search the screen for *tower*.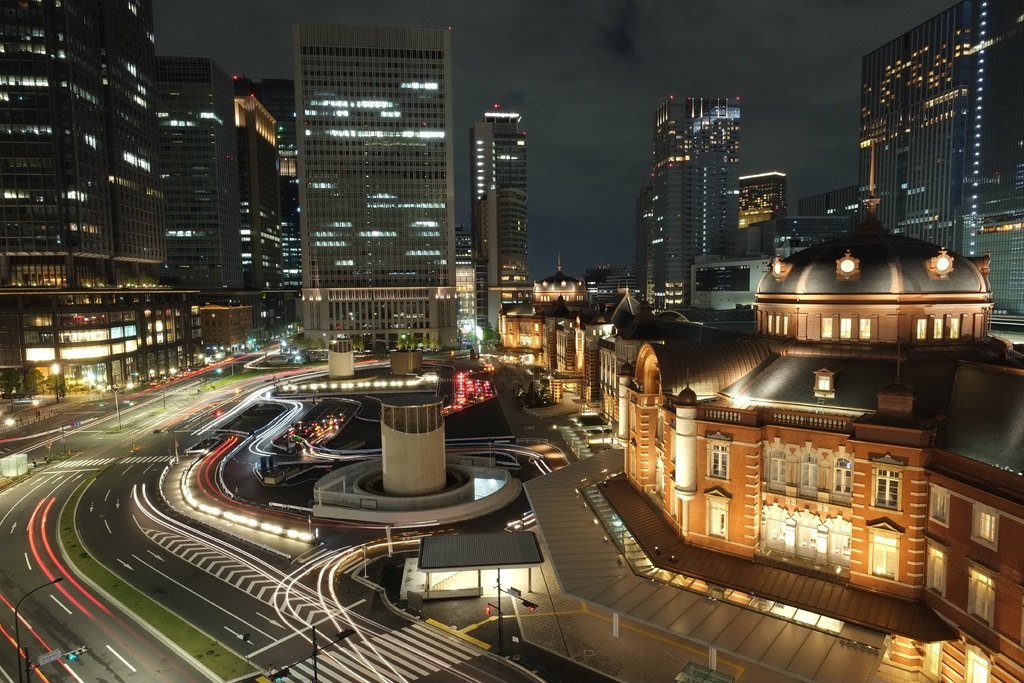
Found at (x1=216, y1=63, x2=269, y2=283).
